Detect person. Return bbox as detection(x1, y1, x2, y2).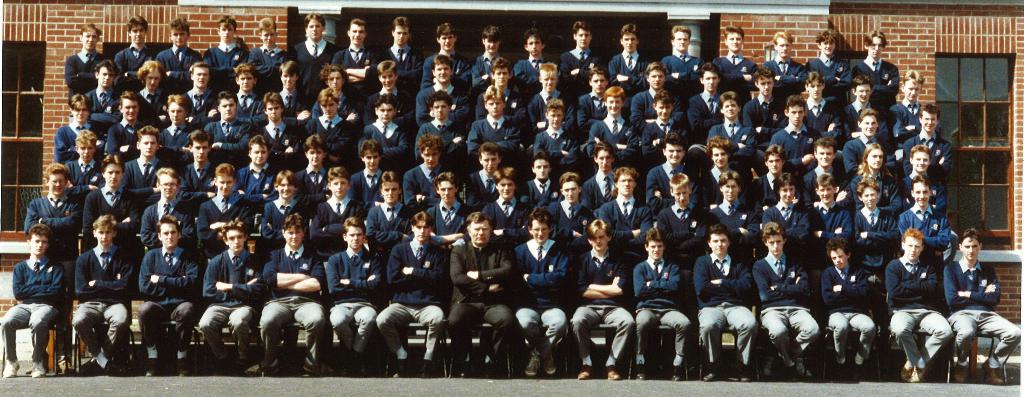
detection(263, 170, 308, 263).
